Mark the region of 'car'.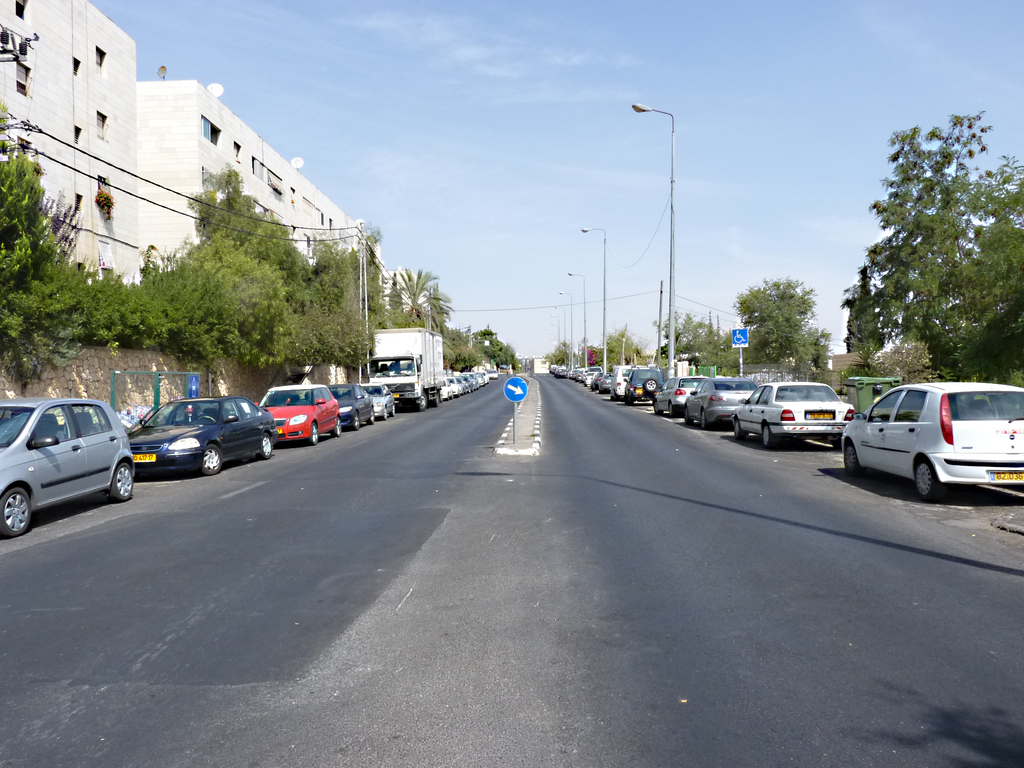
Region: [332,385,376,430].
